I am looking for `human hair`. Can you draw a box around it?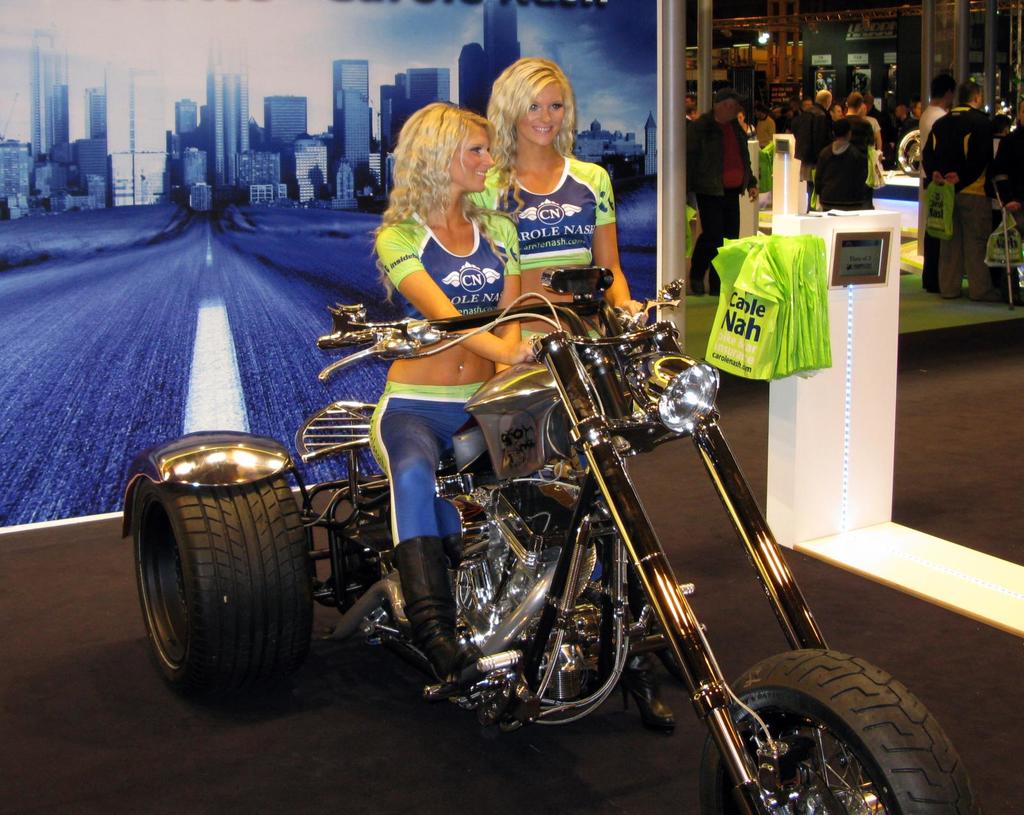
Sure, the bounding box is 834 118 851 141.
